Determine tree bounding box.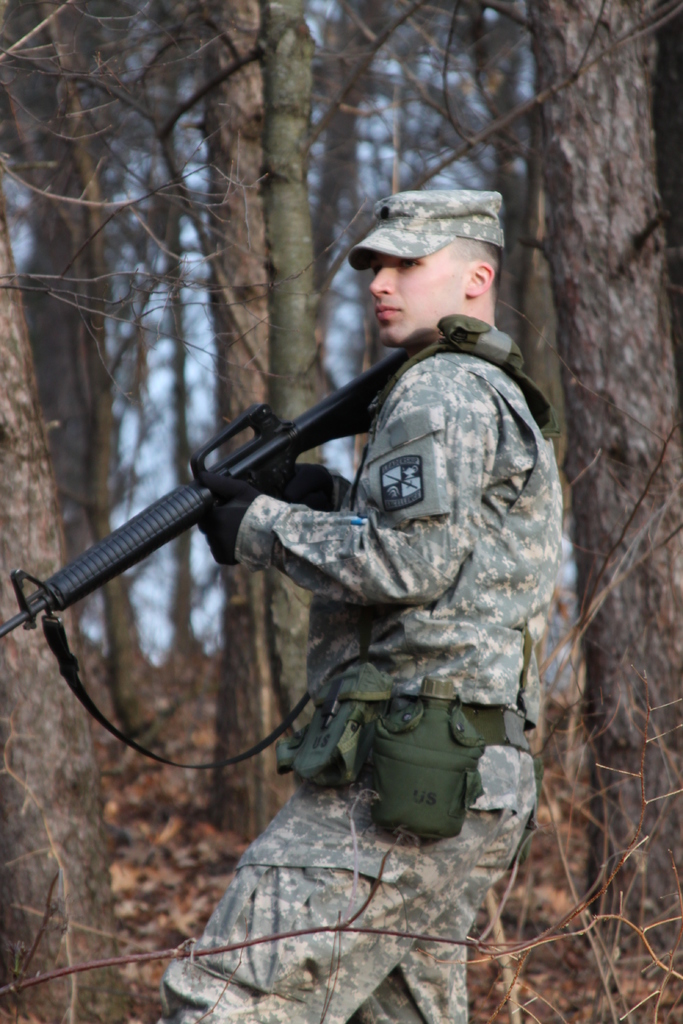
Determined: <bbox>265, 0, 327, 735</bbox>.
